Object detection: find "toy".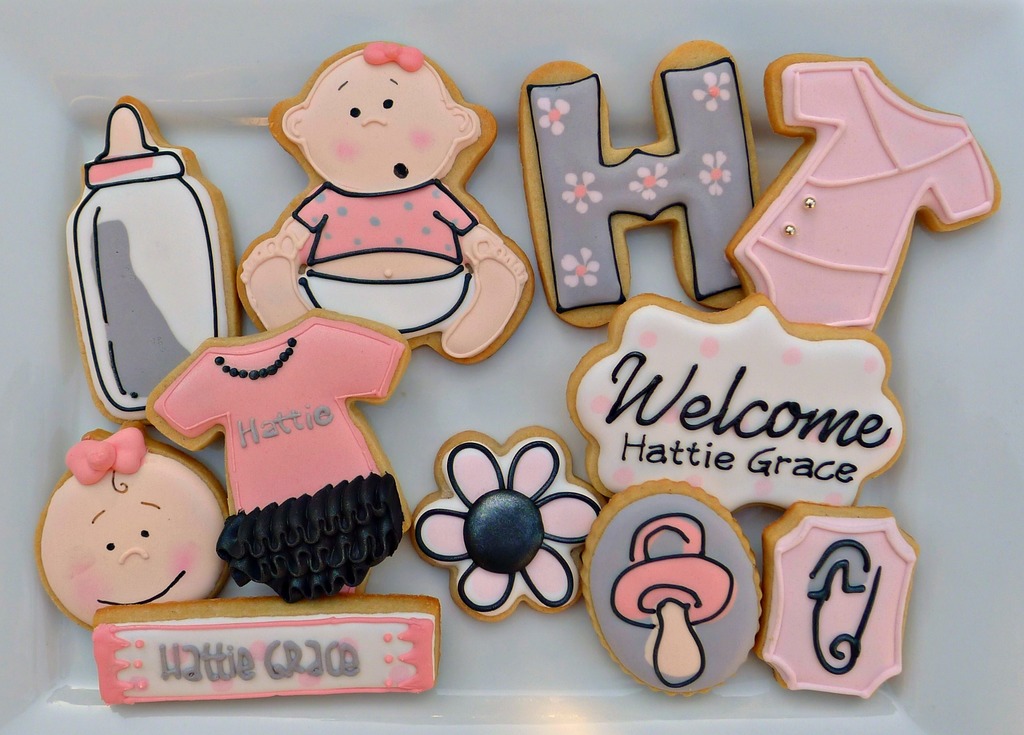
crop(575, 471, 758, 696).
